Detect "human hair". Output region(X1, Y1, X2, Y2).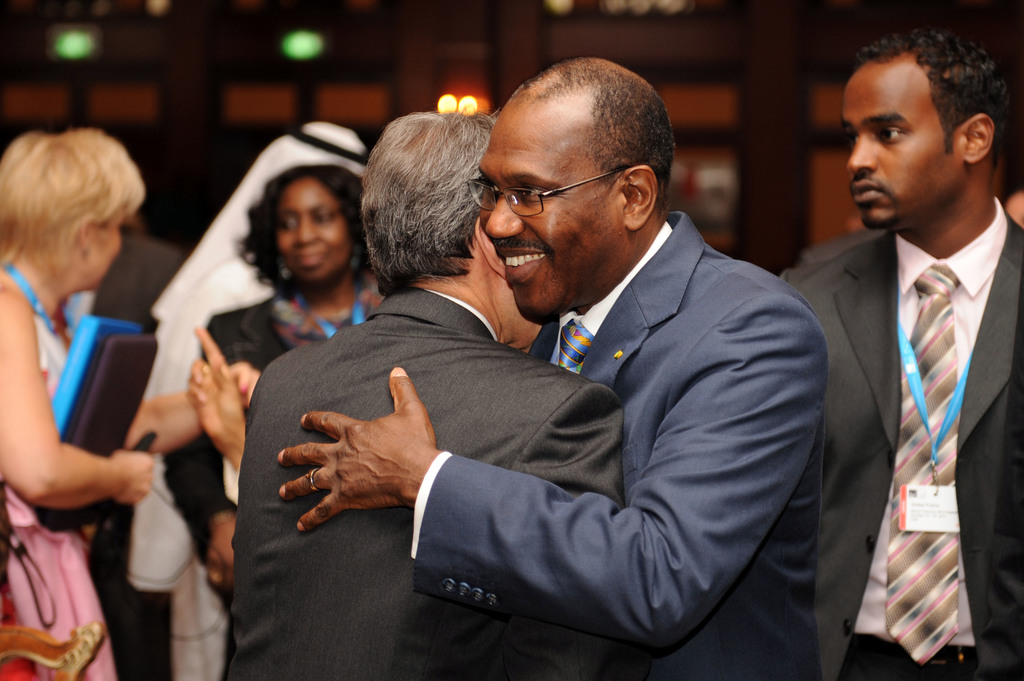
region(356, 105, 497, 301).
